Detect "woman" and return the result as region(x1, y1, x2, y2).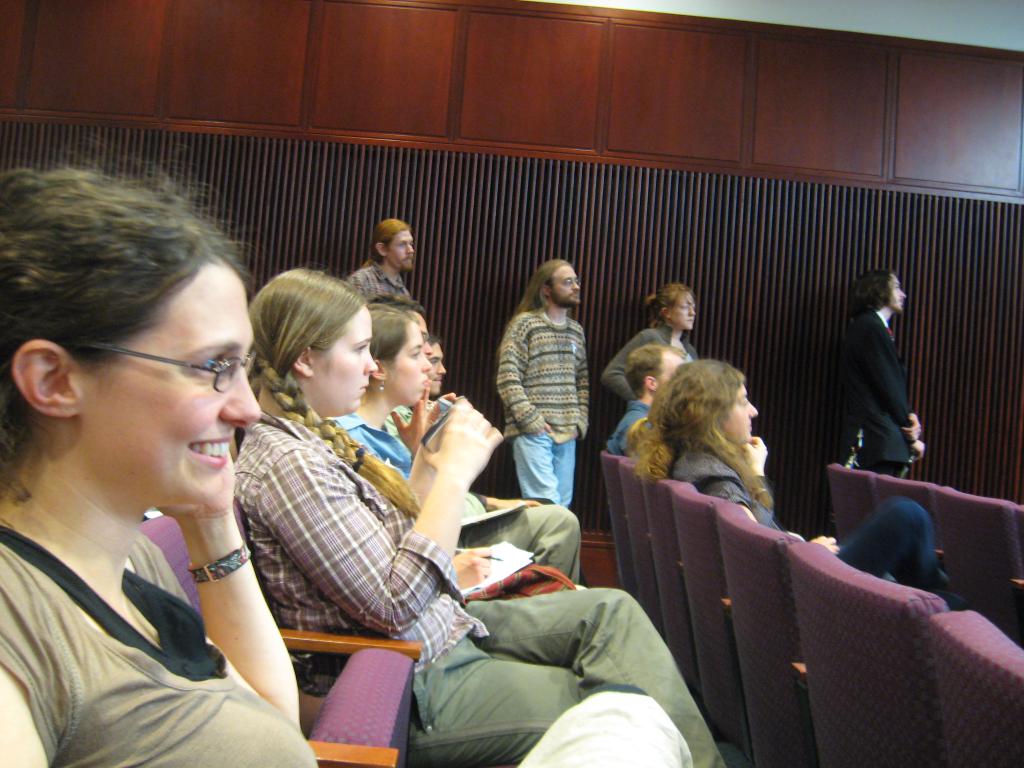
region(335, 296, 584, 589).
